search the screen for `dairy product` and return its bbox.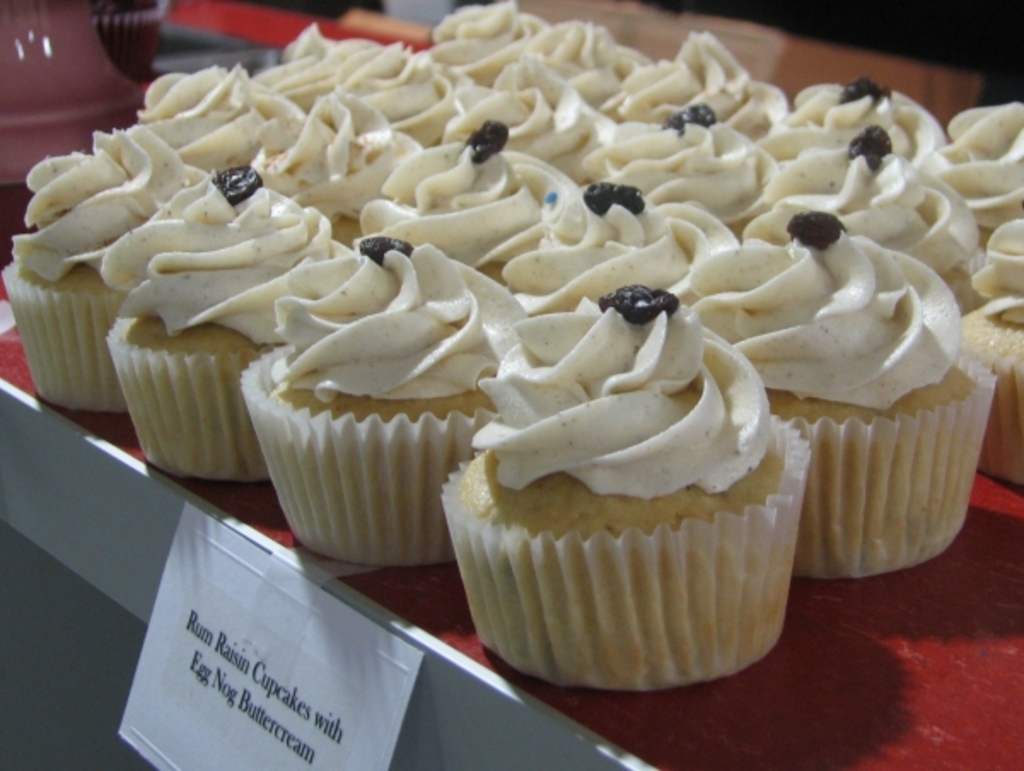
Found: bbox(150, 48, 299, 164).
